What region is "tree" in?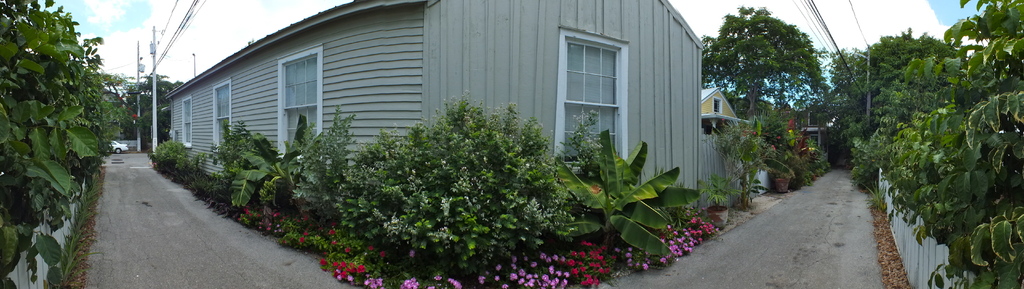
0,0,126,288.
